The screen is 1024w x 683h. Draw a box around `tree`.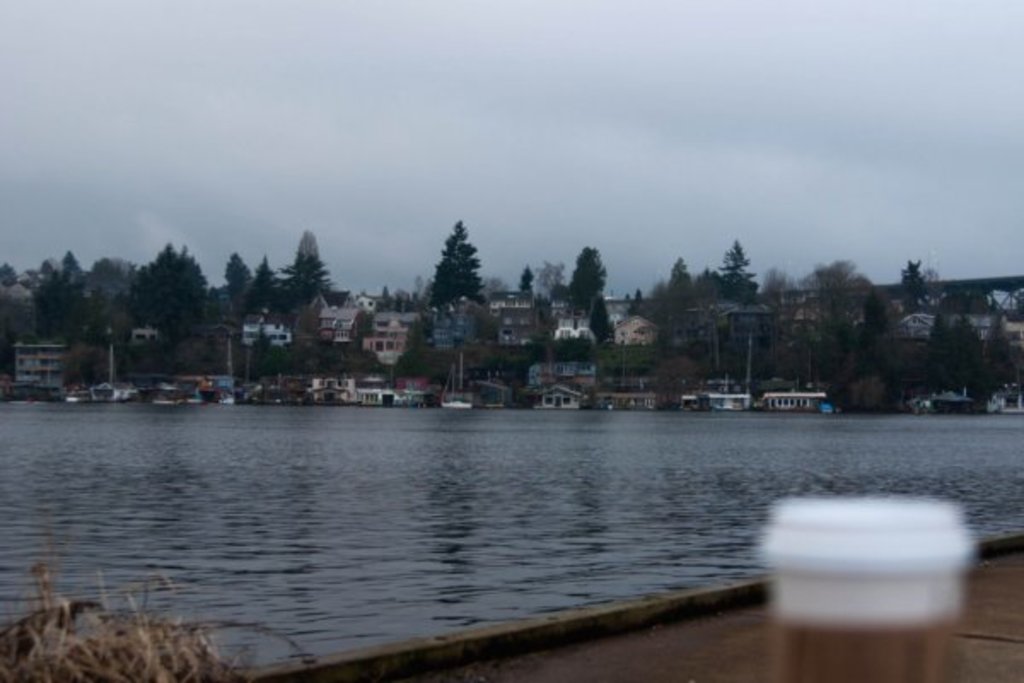
select_region(560, 239, 621, 382).
